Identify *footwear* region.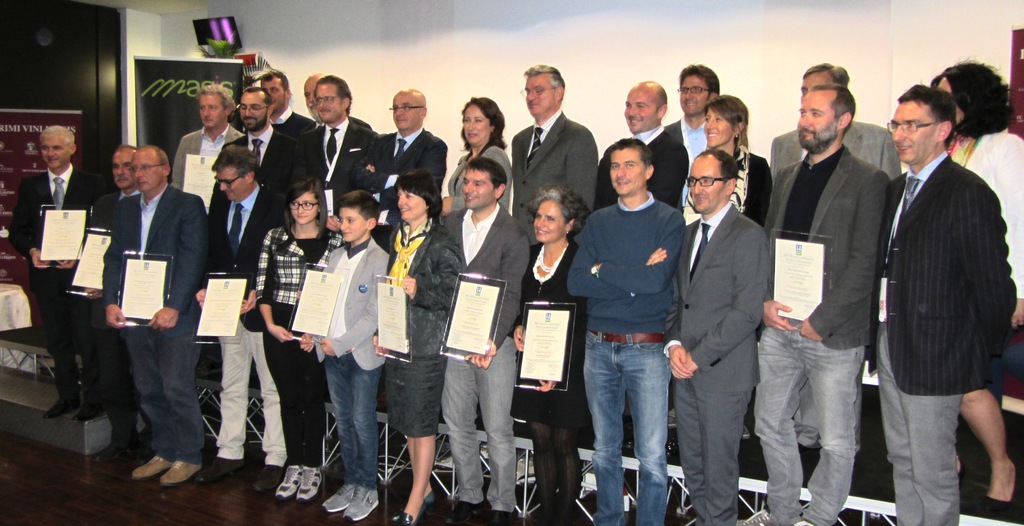
Region: Rect(273, 463, 322, 503).
